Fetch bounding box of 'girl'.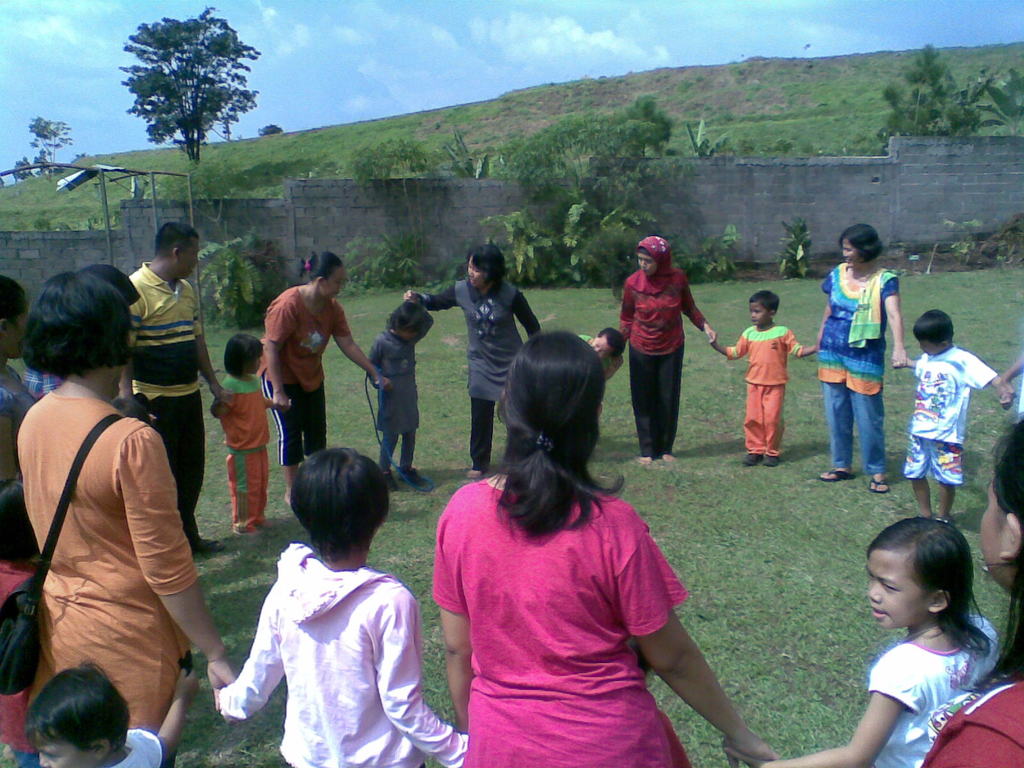
Bbox: bbox(204, 452, 471, 767).
